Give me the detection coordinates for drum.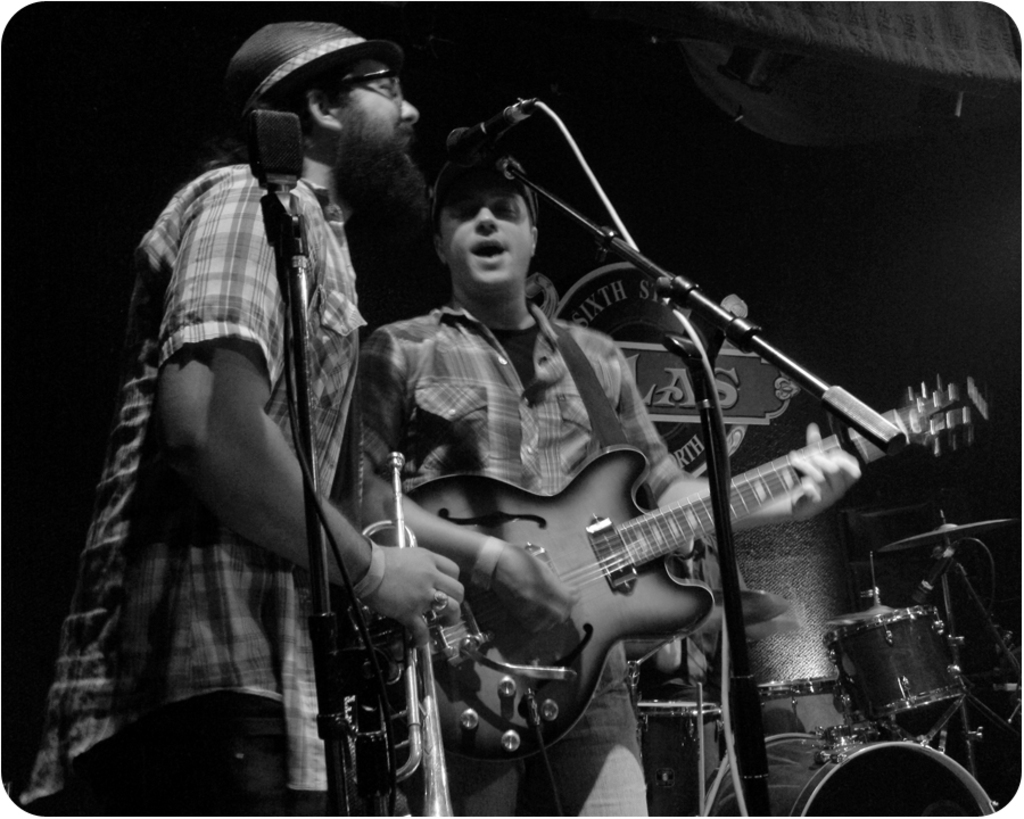
x1=711 y1=735 x2=1000 y2=818.
